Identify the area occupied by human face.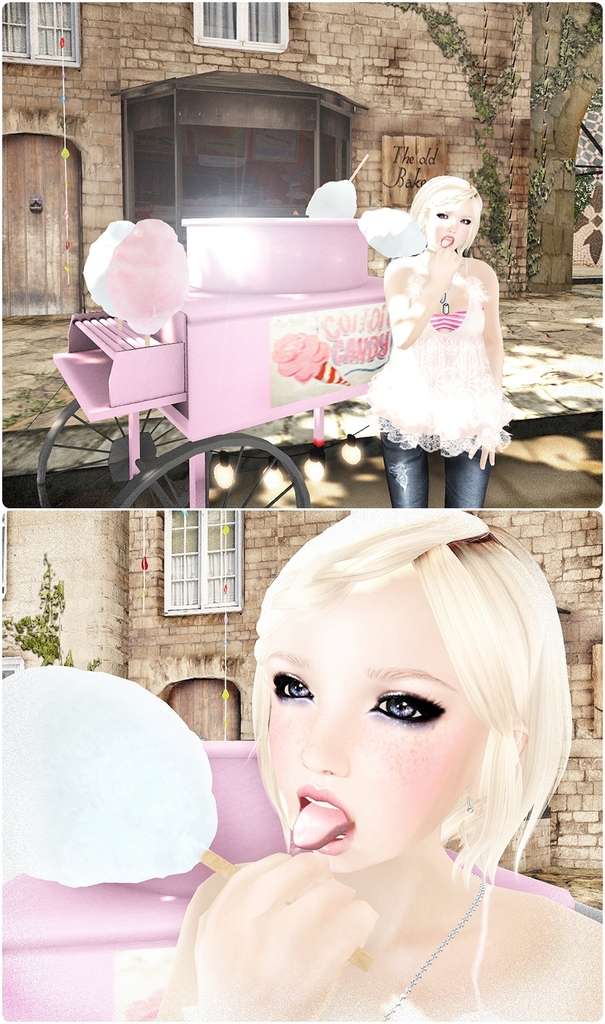
Area: 426,200,474,249.
